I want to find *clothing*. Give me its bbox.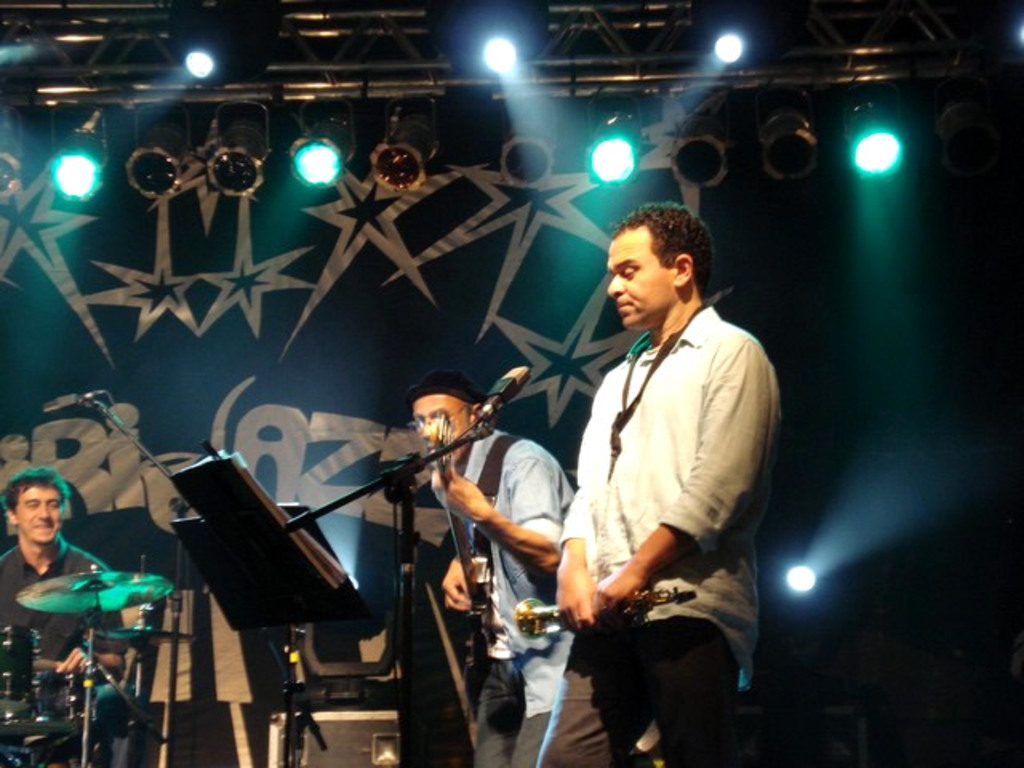
<region>538, 304, 786, 766</region>.
